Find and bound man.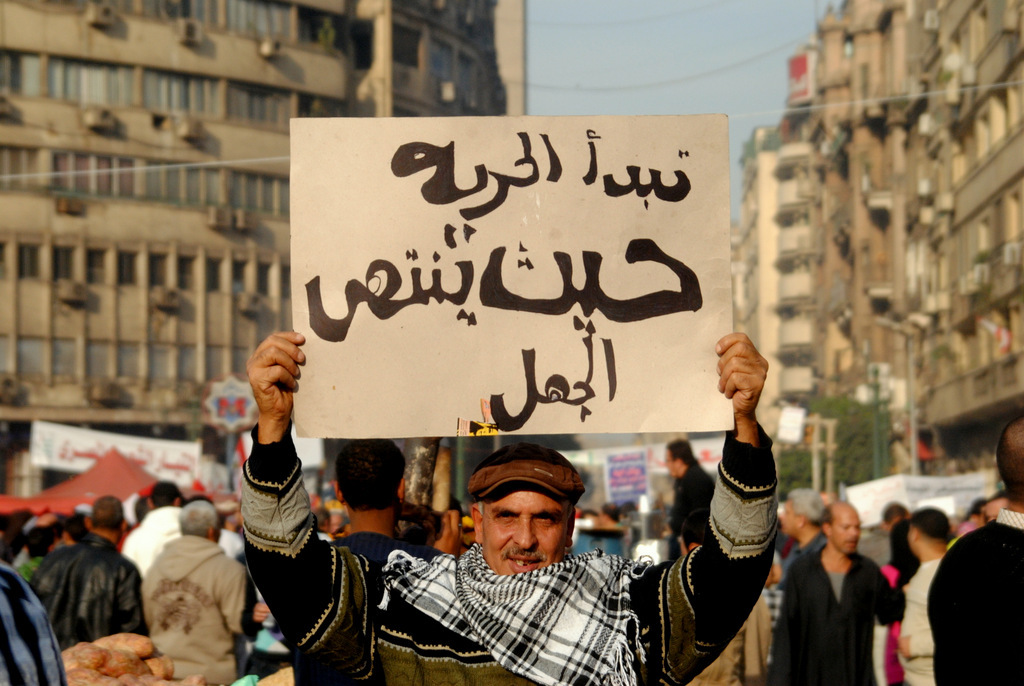
Bound: {"left": 136, "top": 493, "right": 241, "bottom": 683}.
